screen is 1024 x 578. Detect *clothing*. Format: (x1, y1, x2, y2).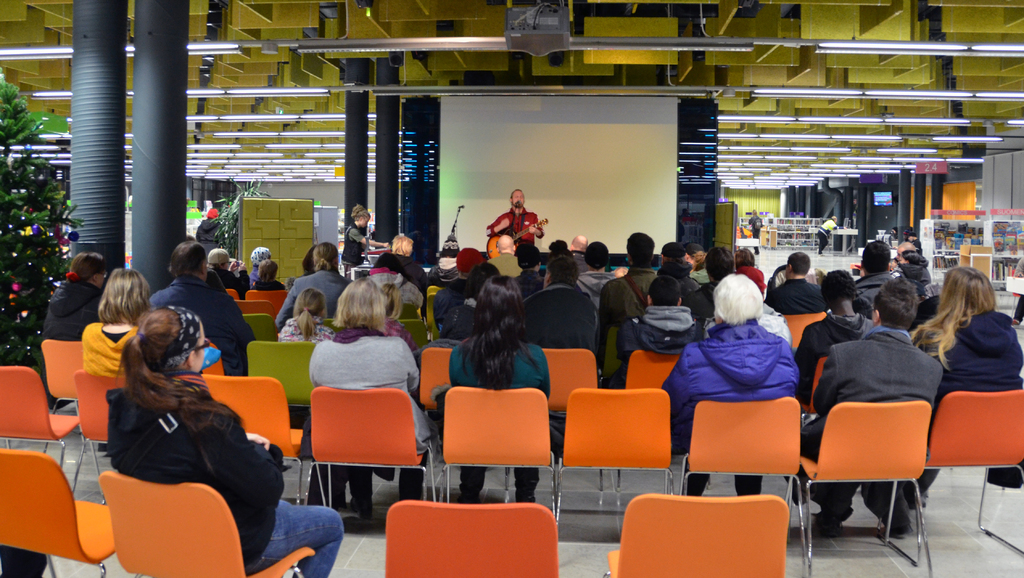
(682, 301, 812, 470).
